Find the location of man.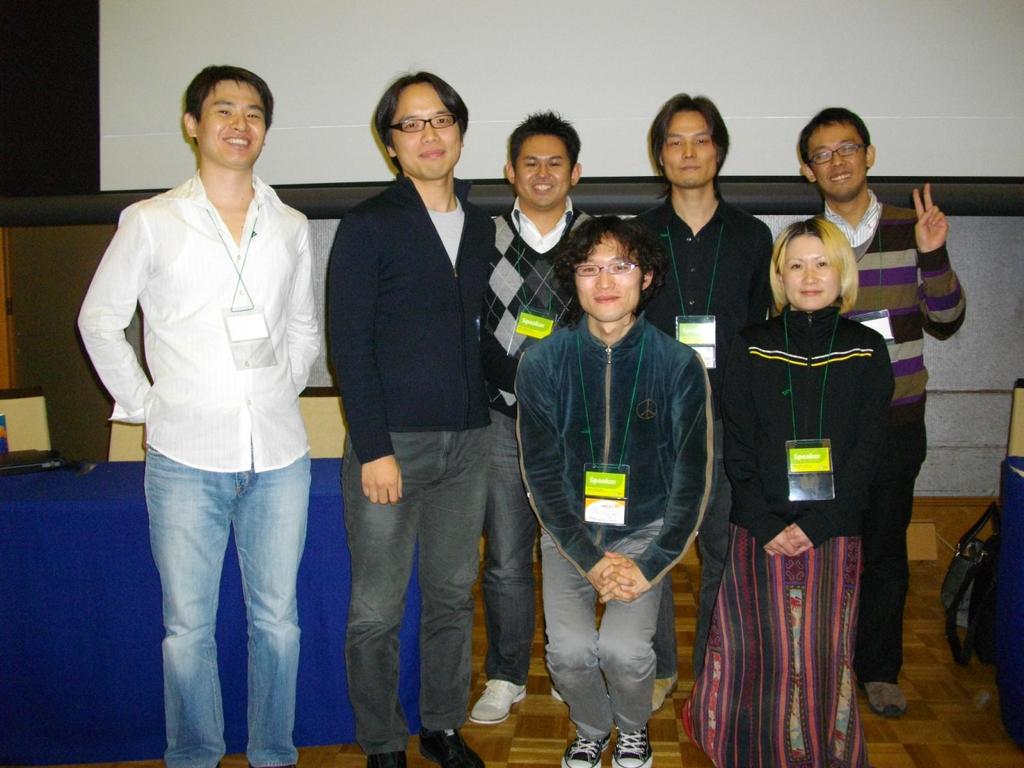
Location: {"x1": 795, "y1": 101, "x2": 970, "y2": 718}.
